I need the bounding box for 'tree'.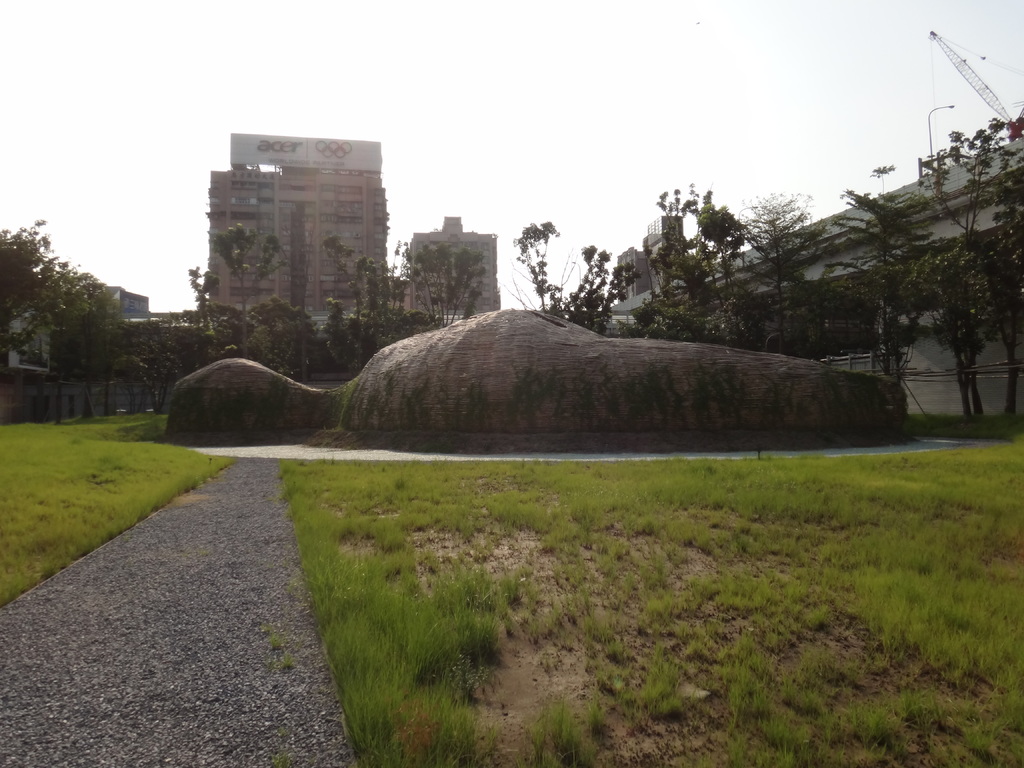
Here it is: x1=509, y1=221, x2=644, y2=339.
